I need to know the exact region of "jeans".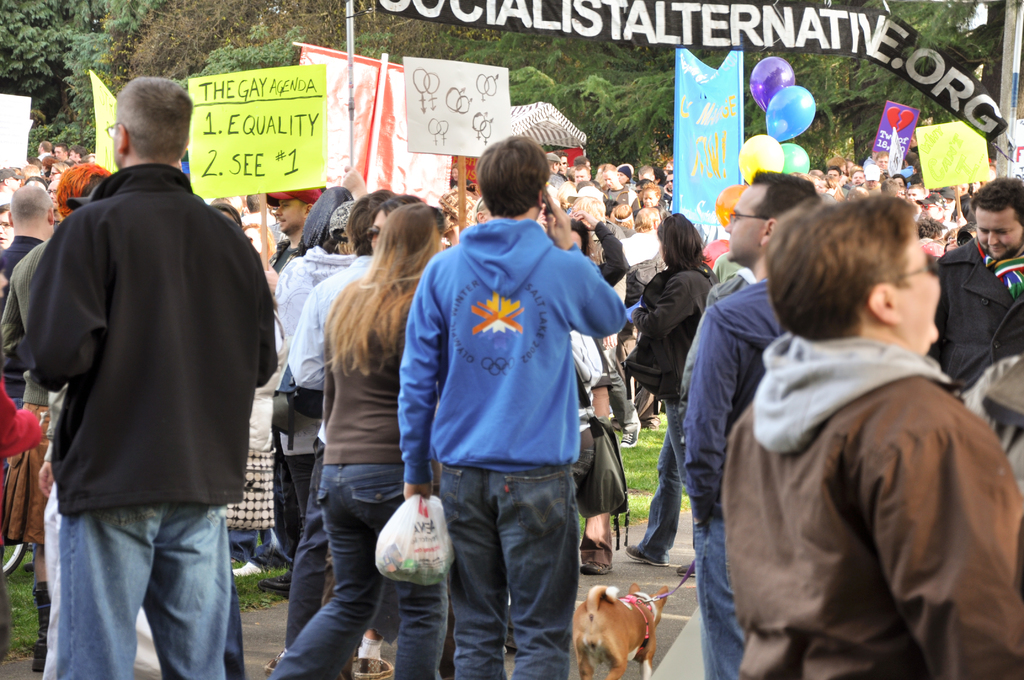
Region: {"left": 436, "top": 467, "right": 579, "bottom": 679}.
